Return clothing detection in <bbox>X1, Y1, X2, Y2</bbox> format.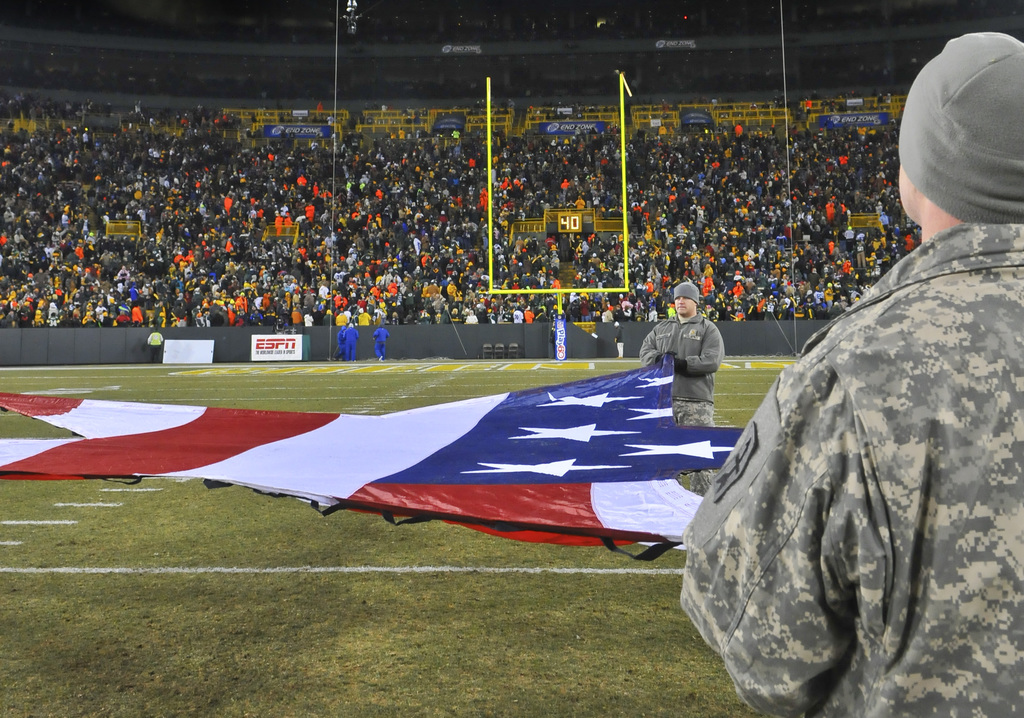
<bbox>487, 311, 493, 322</bbox>.
